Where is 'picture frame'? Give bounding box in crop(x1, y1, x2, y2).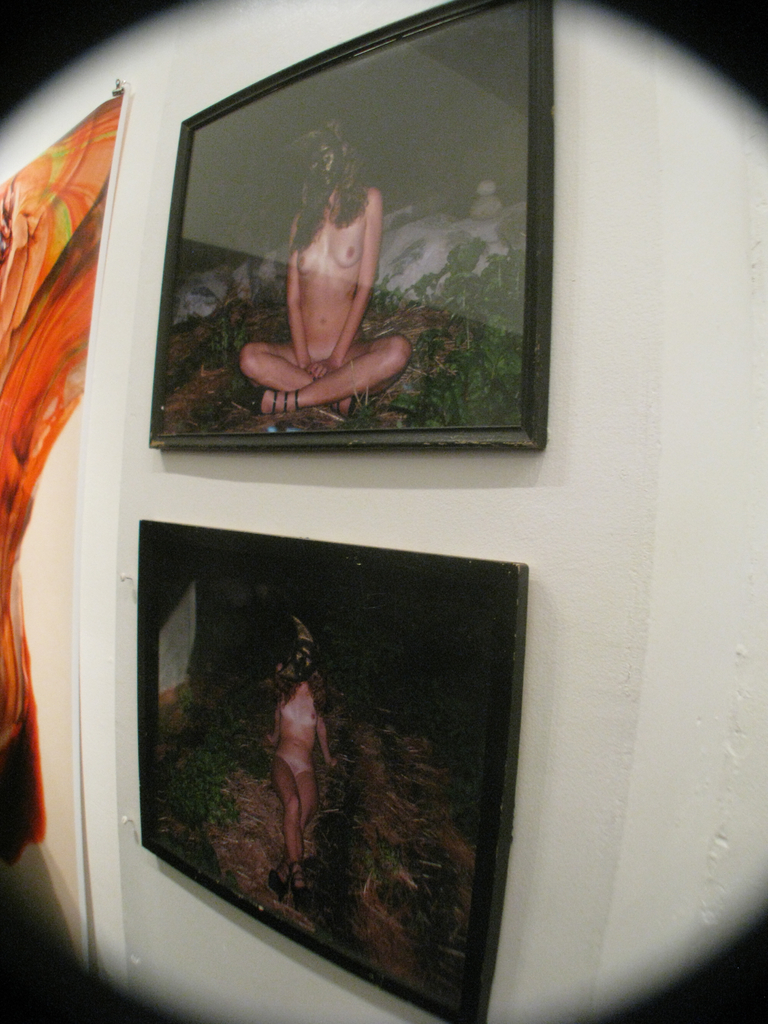
crop(106, 0, 599, 530).
